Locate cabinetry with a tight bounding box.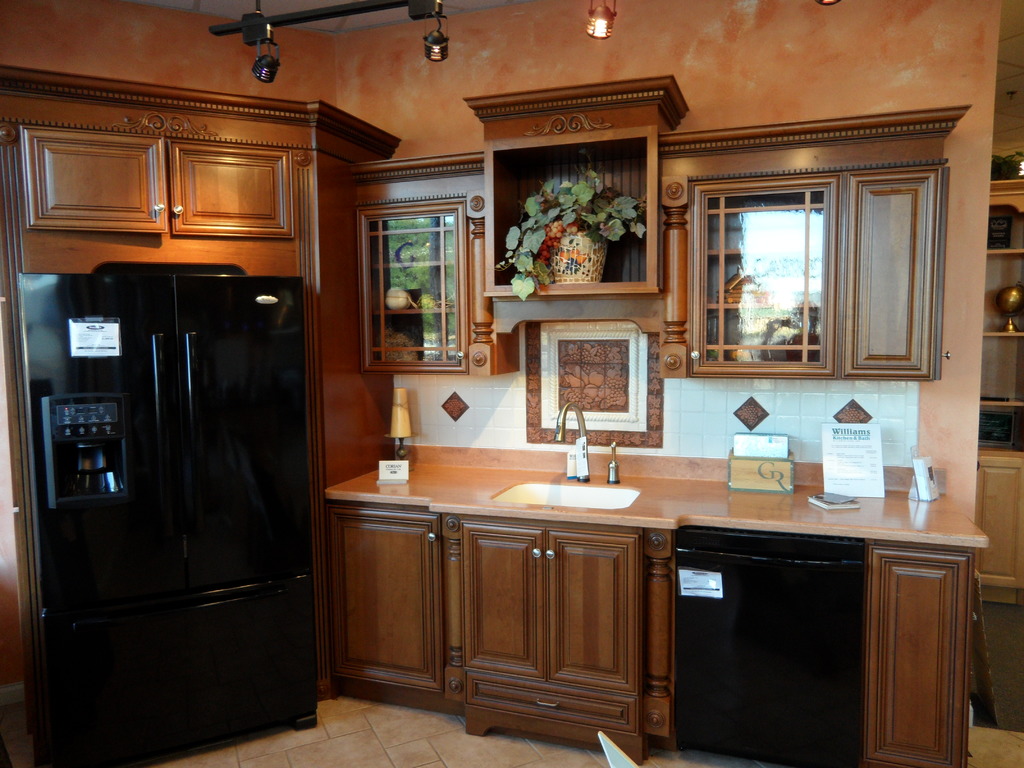
329 508 642 764.
